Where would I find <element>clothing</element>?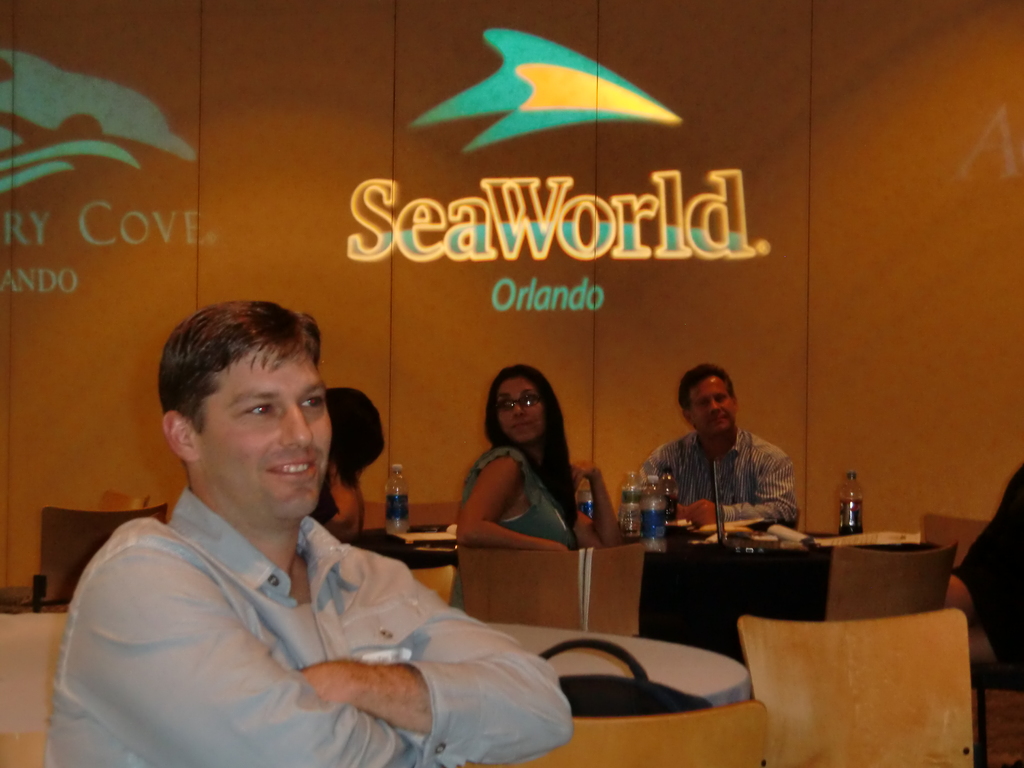
At <box>458,441,577,547</box>.
